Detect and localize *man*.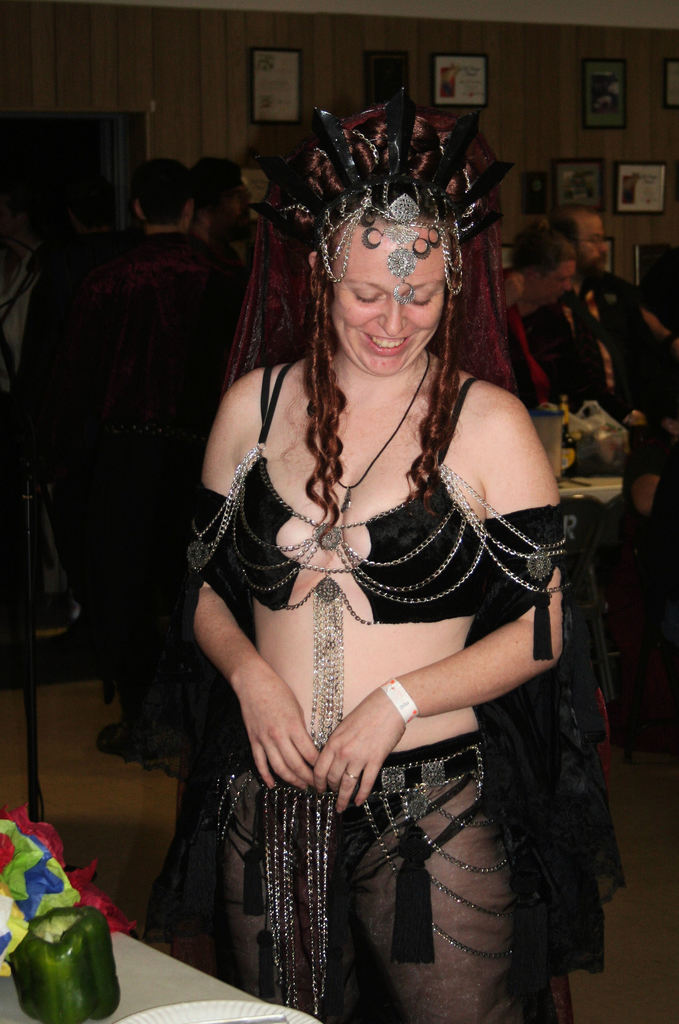
Localized at {"x1": 202, "y1": 154, "x2": 265, "y2": 344}.
